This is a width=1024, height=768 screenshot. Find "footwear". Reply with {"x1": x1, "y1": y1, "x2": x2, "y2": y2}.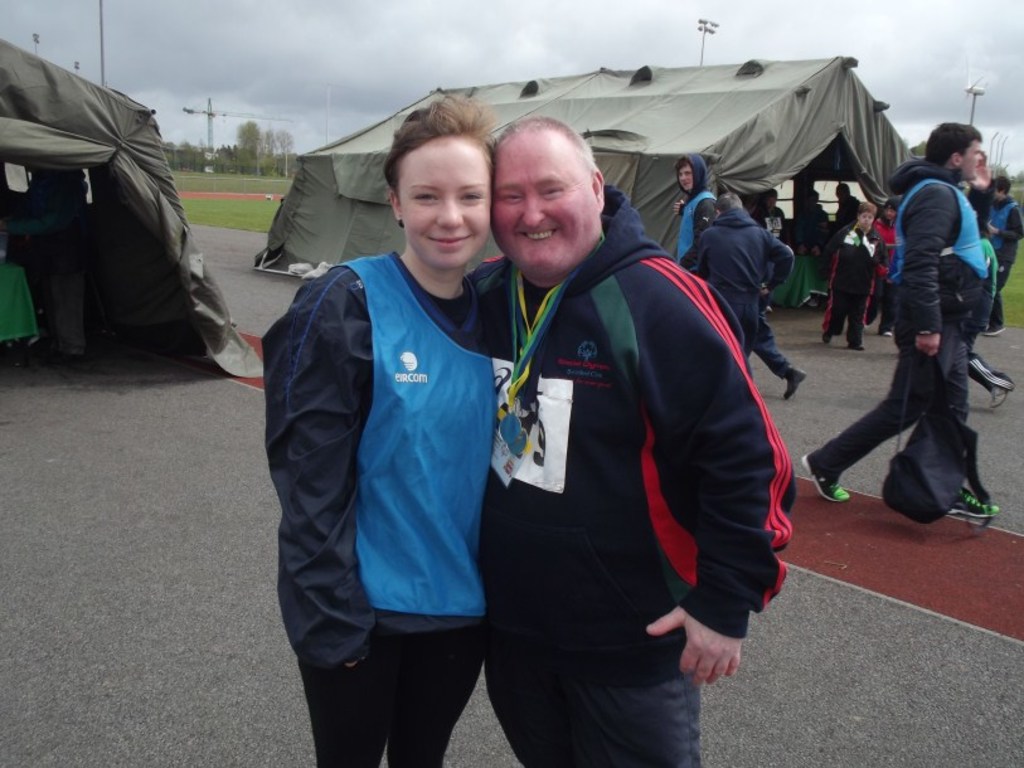
{"x1": 991, "y1": 378, "x2": 1013, "y2": 409}.
